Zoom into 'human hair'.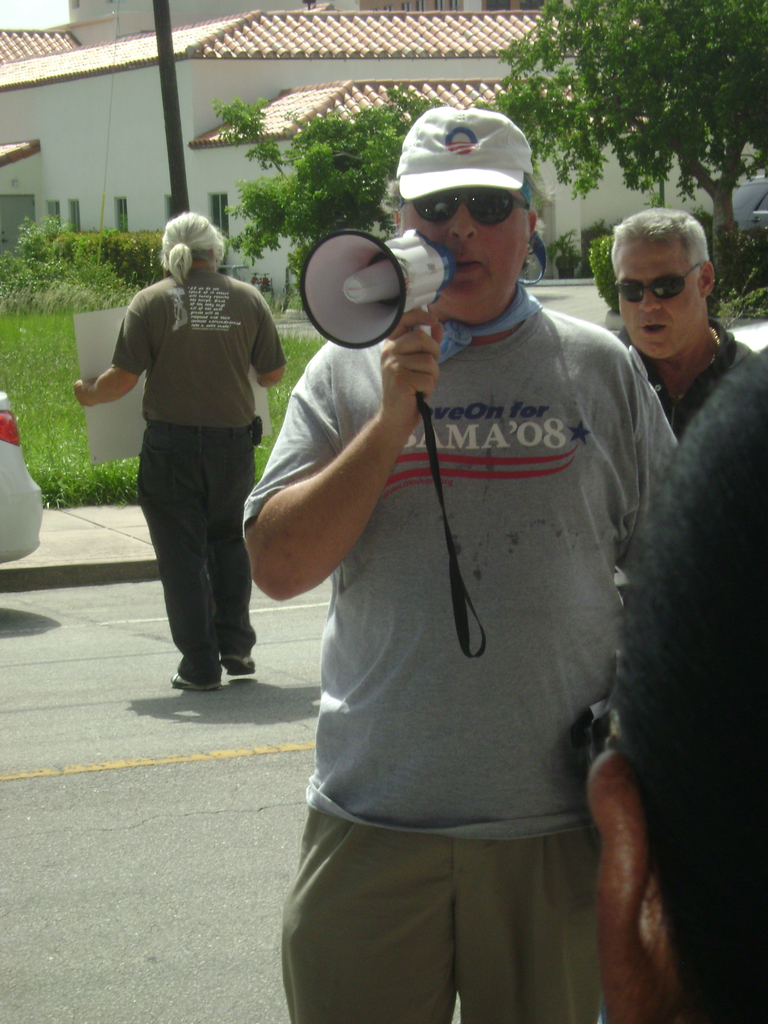
Zoom target: region(602, 340, 767, 1023).
